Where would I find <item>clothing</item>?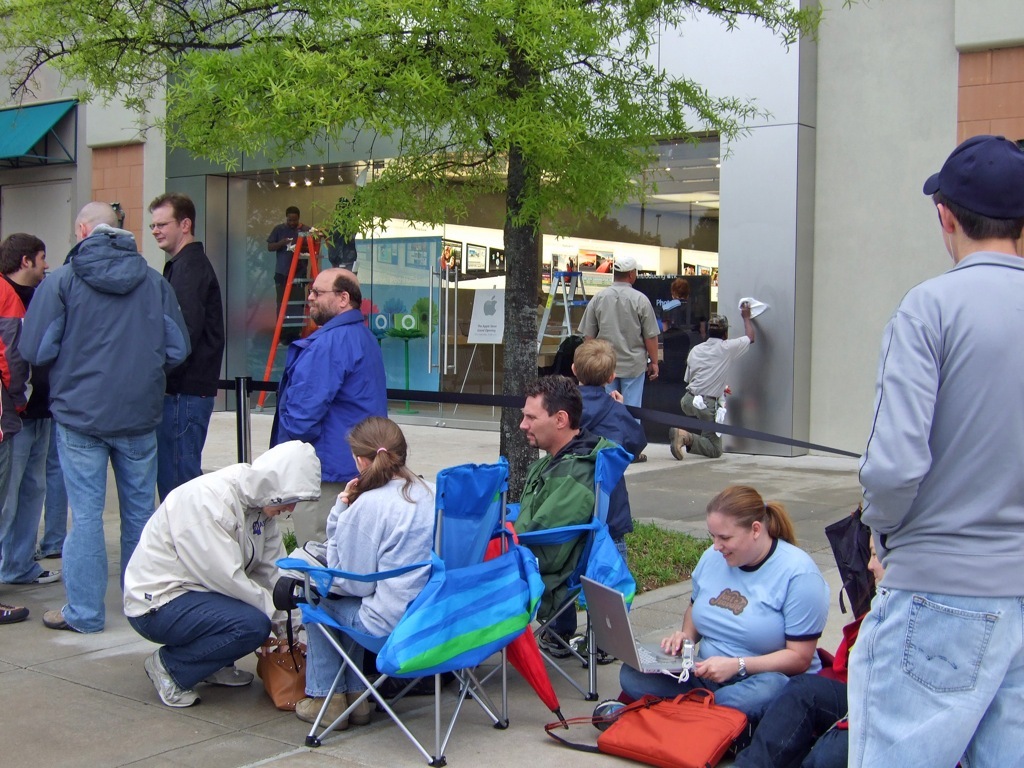
At <bbox>839, 189, 1016, 759</bbox>.
